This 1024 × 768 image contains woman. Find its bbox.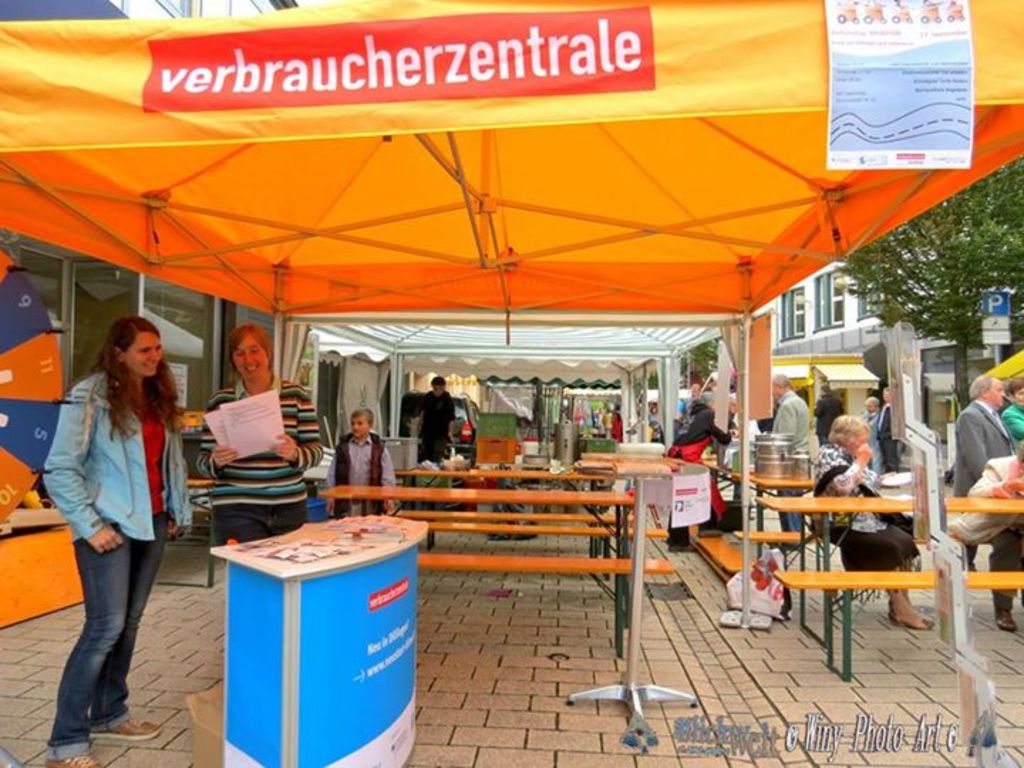
{"x1": 34, "y1": 300, "x2": 183, "y2": 747}.
